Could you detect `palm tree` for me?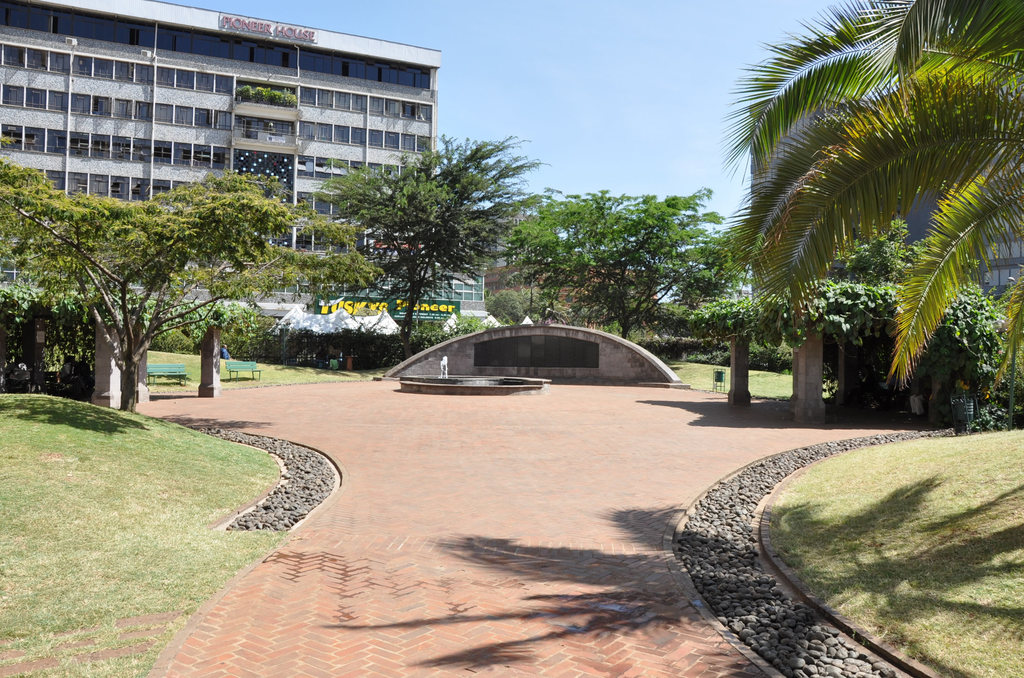
Detection result: 38, 183, 186, 432.
